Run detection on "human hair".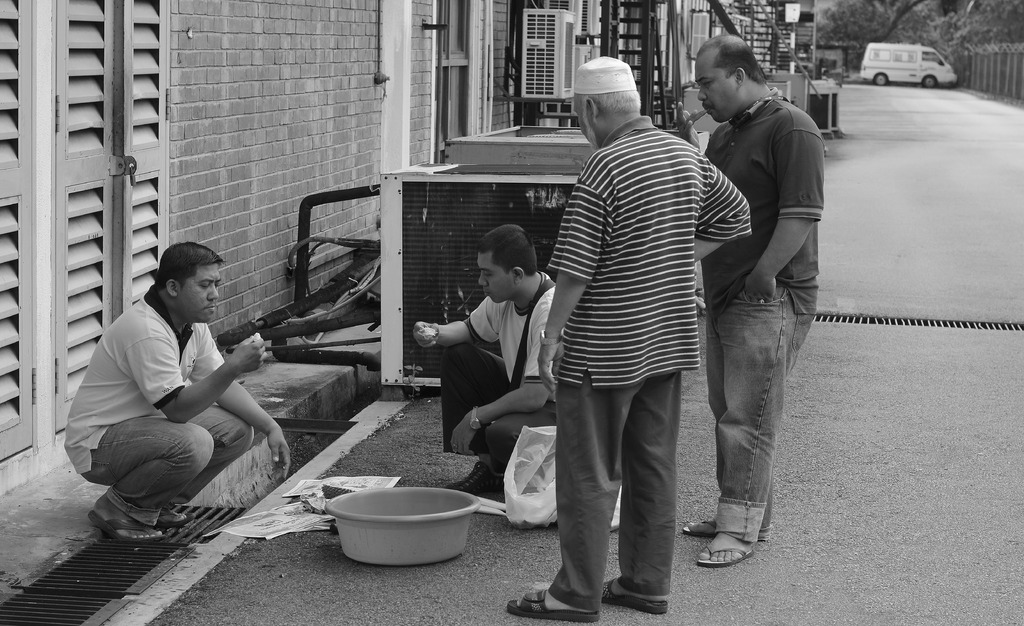
Result: l=156, t=240, r=226, b=291.
